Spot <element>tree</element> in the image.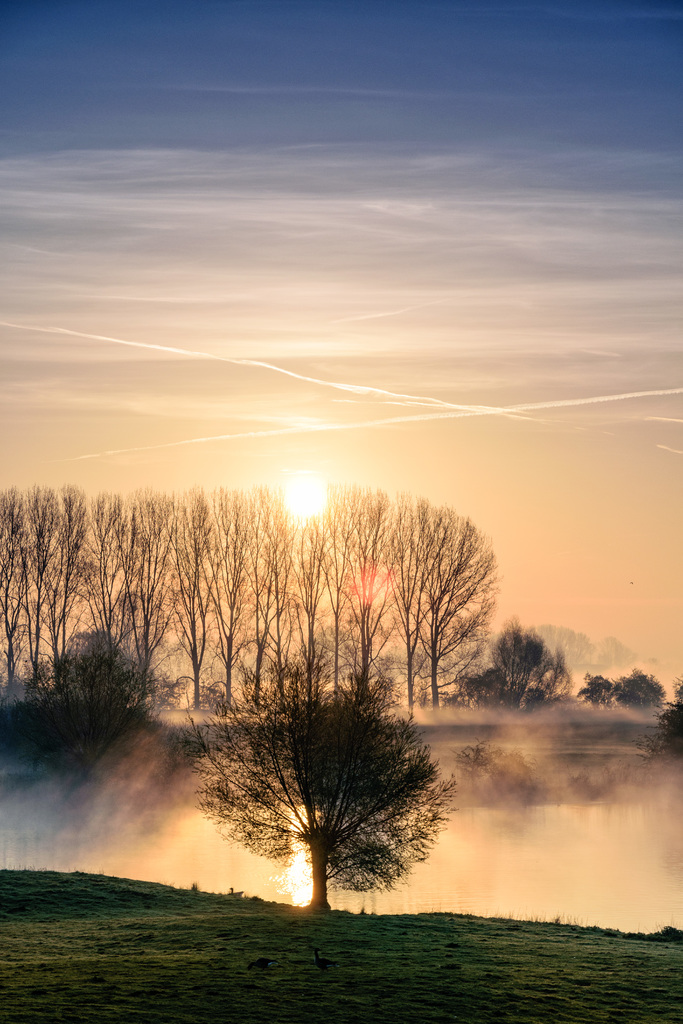
<element>tree</element> found at bbox=[24, 623, 160, 791].
